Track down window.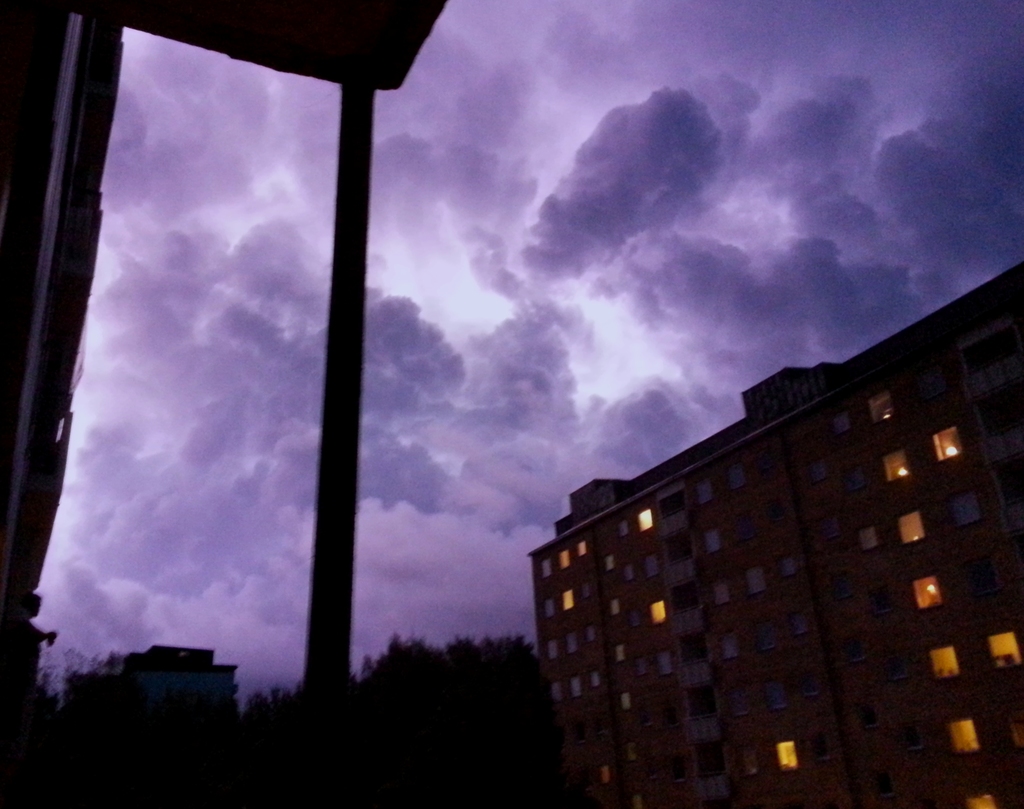
Tracked to 808:454:823:488.
